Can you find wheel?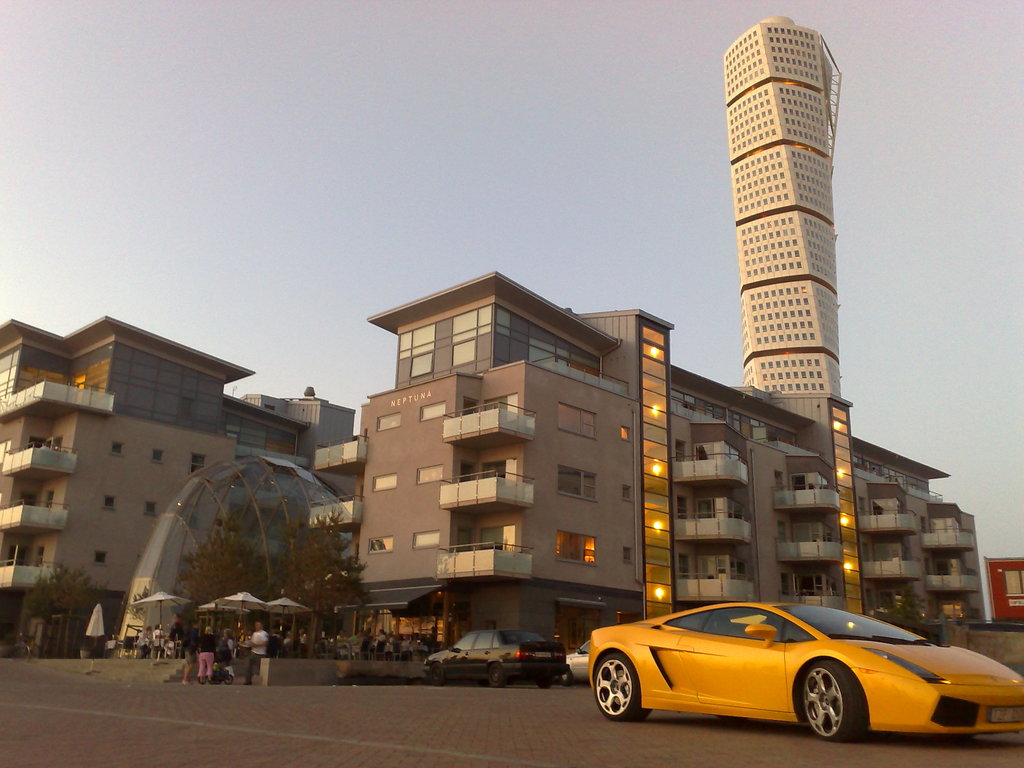
Yes, bounding box: {"x1": 556, "y1": 673, "x2": 570, "y2": 685}.
